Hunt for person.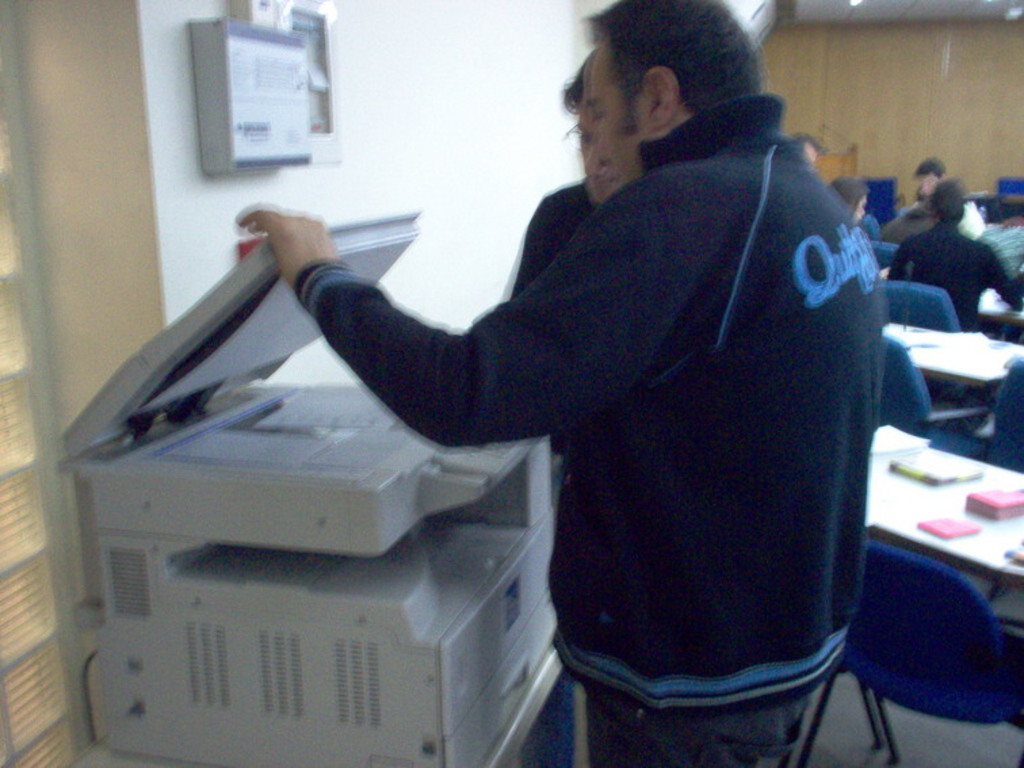
Hunted down at 876/156/986/247.
